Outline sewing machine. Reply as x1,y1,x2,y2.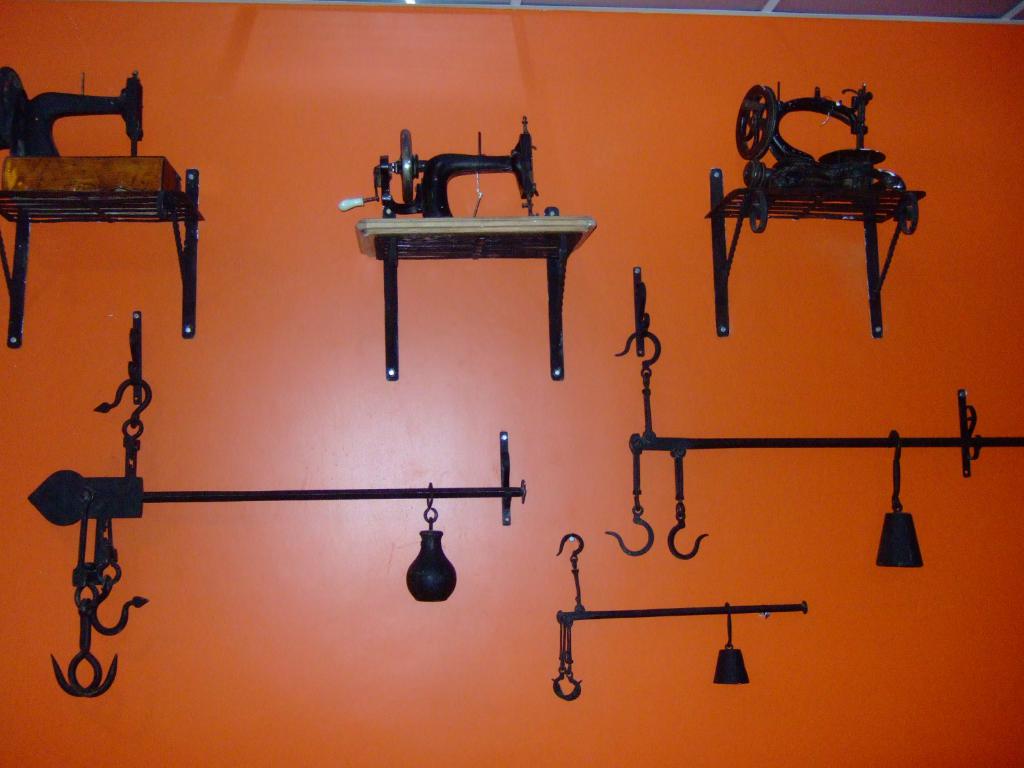
731,84,908,232.
